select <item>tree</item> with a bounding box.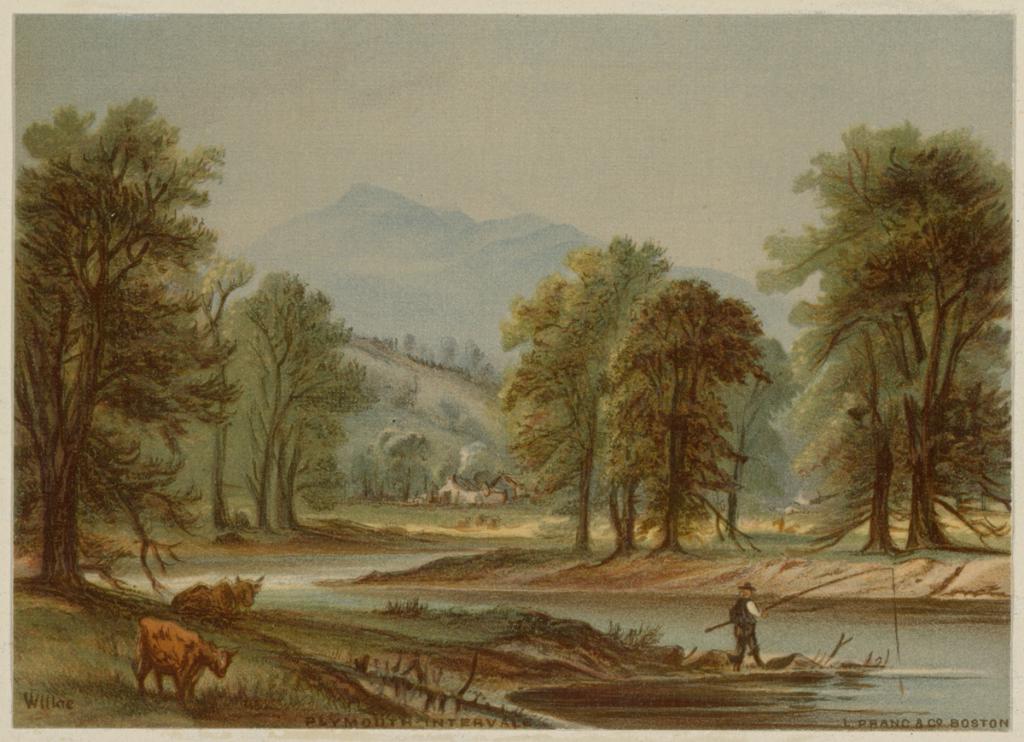
box(230, 275, 379, 535).
